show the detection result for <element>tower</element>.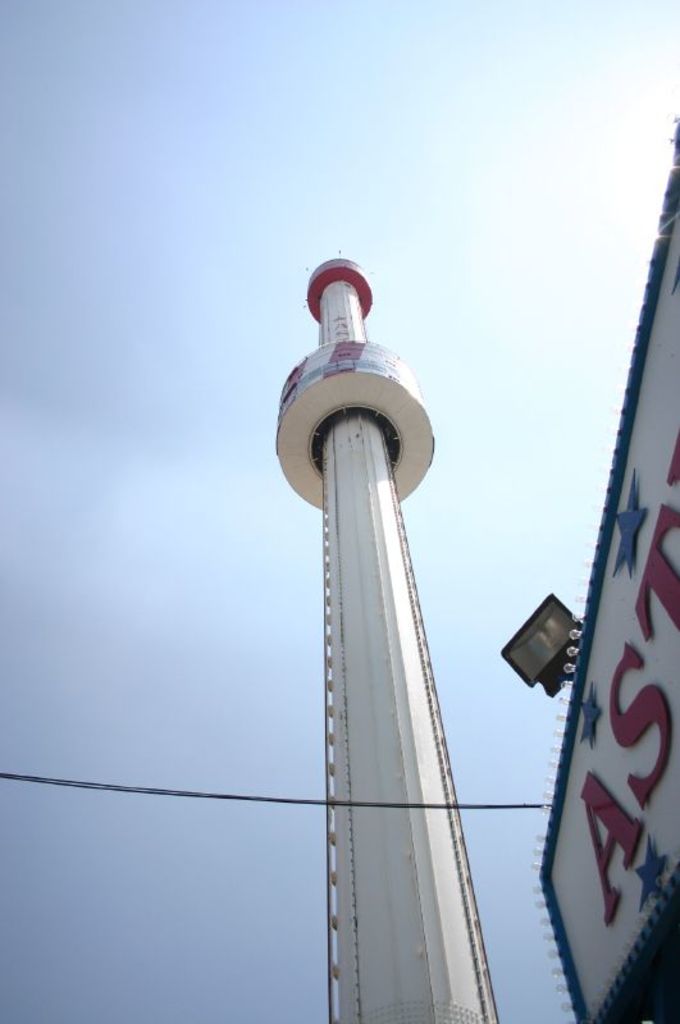
265, 246, 498, 1000.
